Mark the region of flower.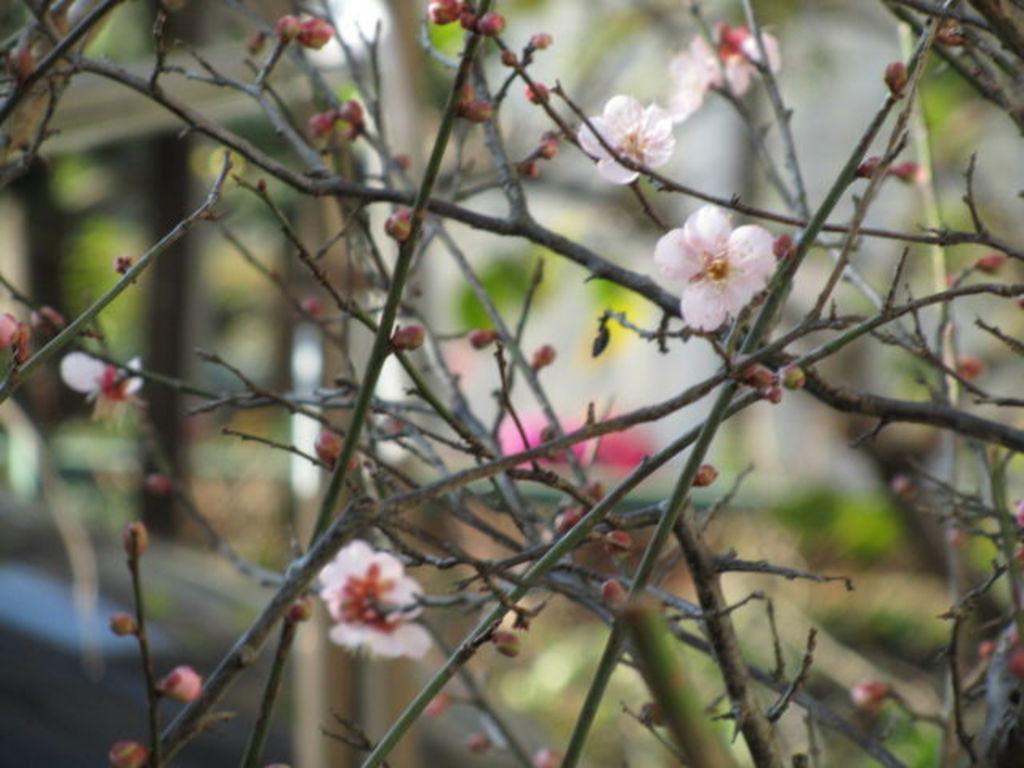
Region: box(726, 32, 782, 99).
